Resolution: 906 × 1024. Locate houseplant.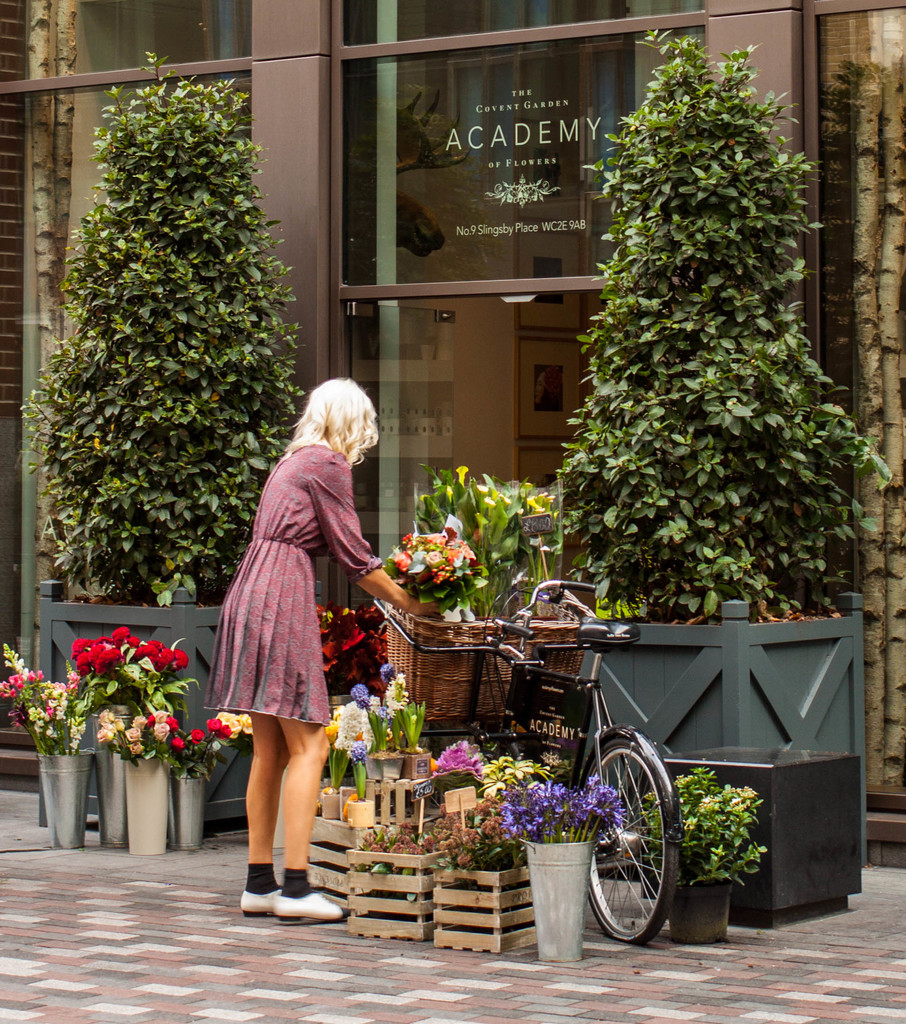
(x1=11, y1=35, x2=307, y2=829).
